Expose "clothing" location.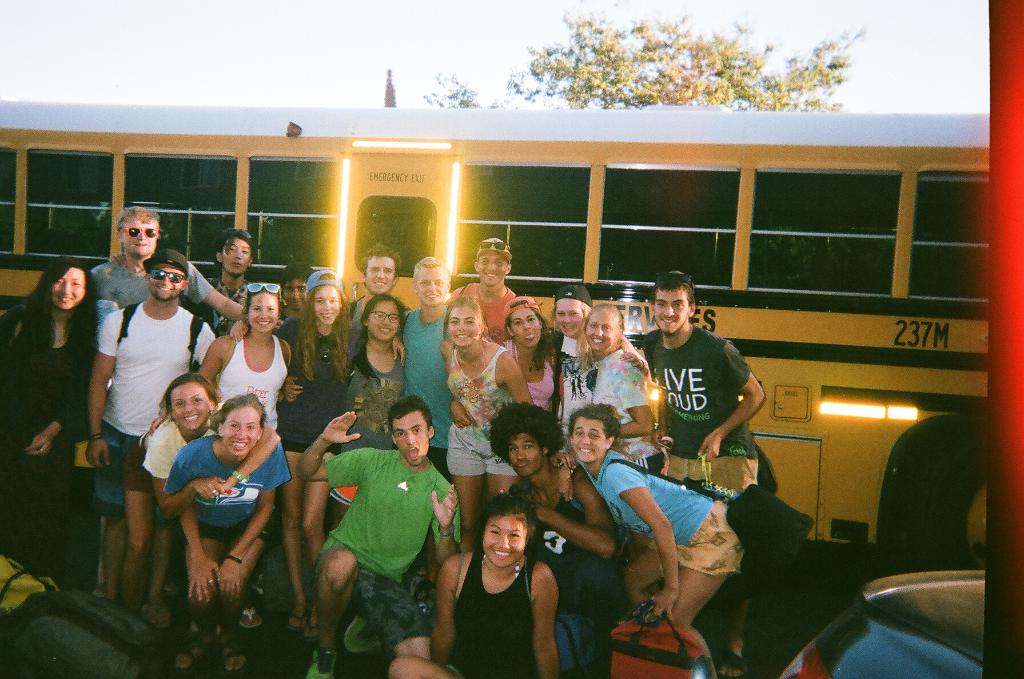
Exposed at select_region(397, 312, 448, 470).
